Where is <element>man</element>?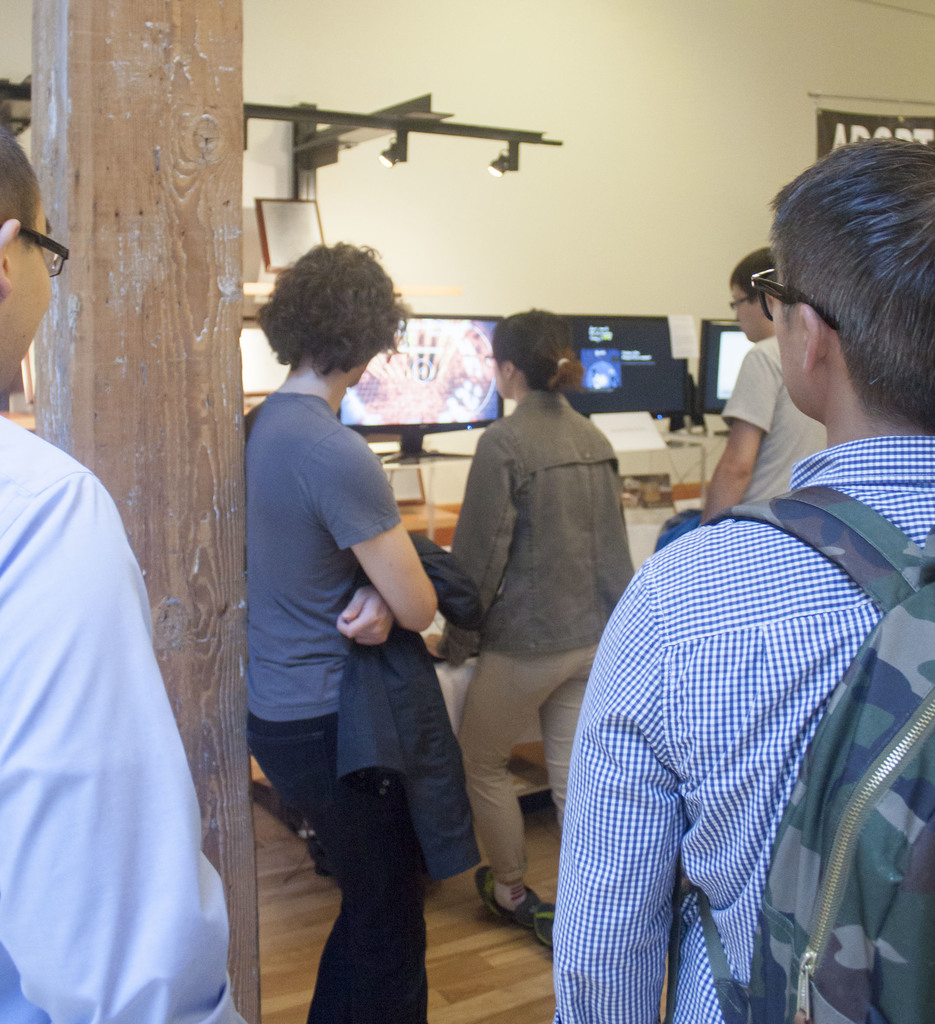
pyautogui.locateOnScreen(0, 125, 243, 1021).
